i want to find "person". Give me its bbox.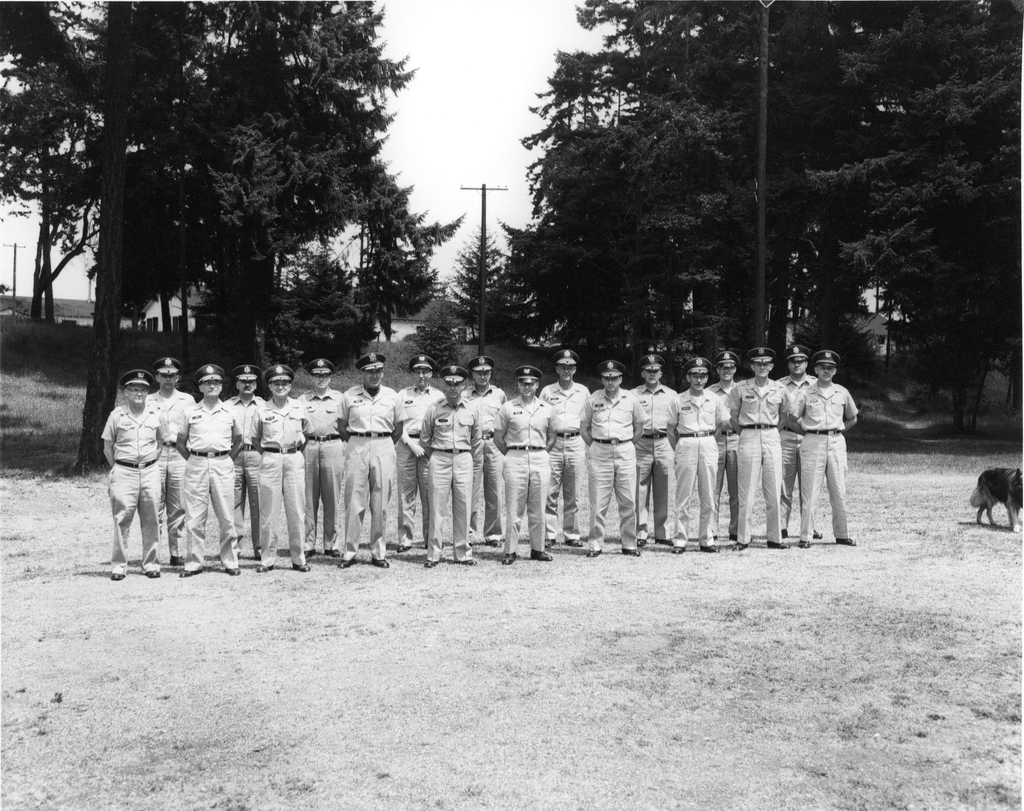
left=172, top=360, right=237, bottom=577.
